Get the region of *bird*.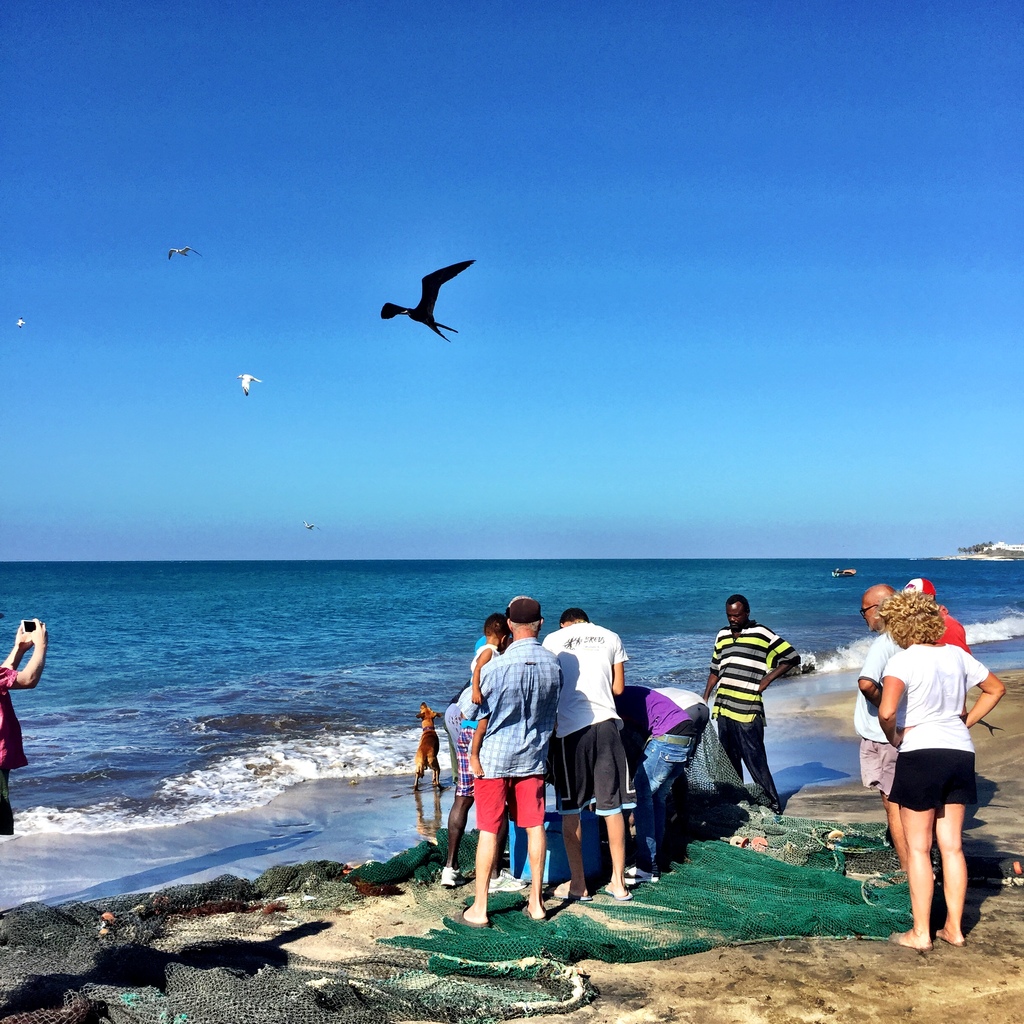
bbox=(14, 317, 28, 330).
